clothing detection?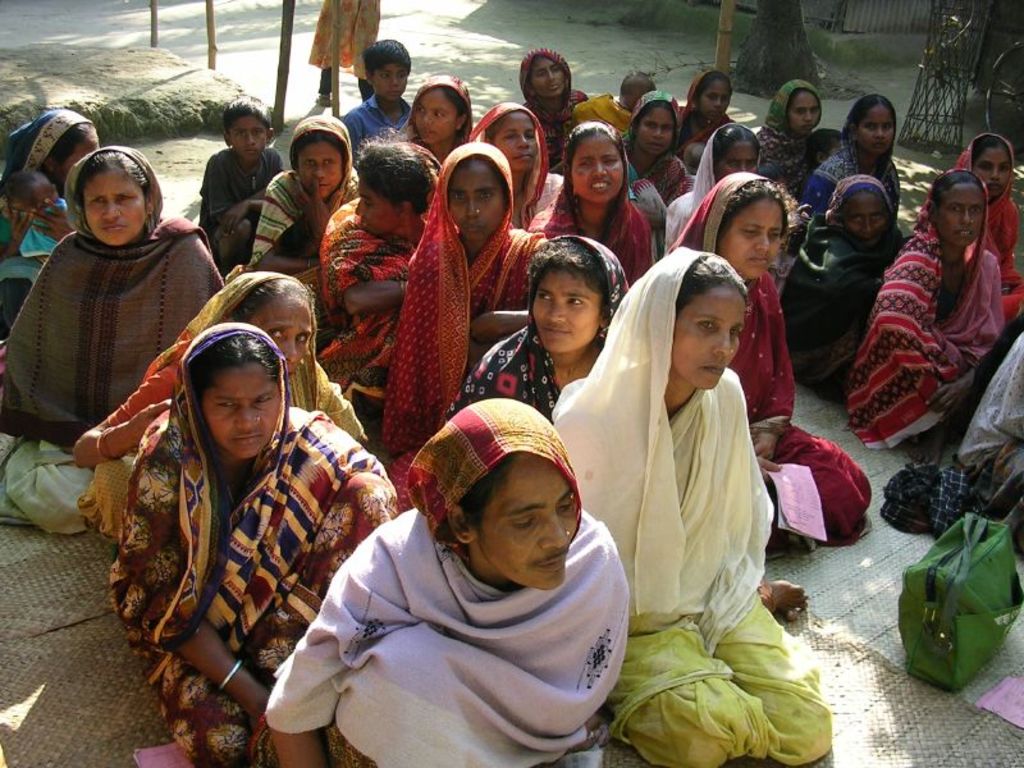
locate(575, 87, 640, 133)
